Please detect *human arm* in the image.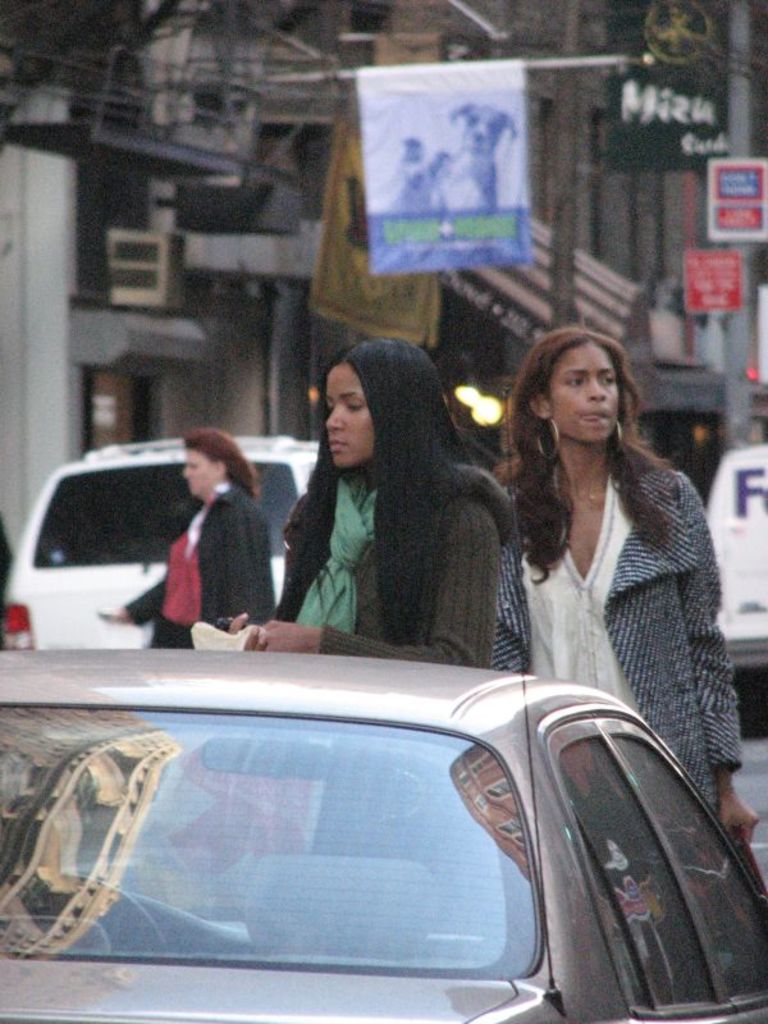
(x1=266, y1=492, x2=497, y2=667).
